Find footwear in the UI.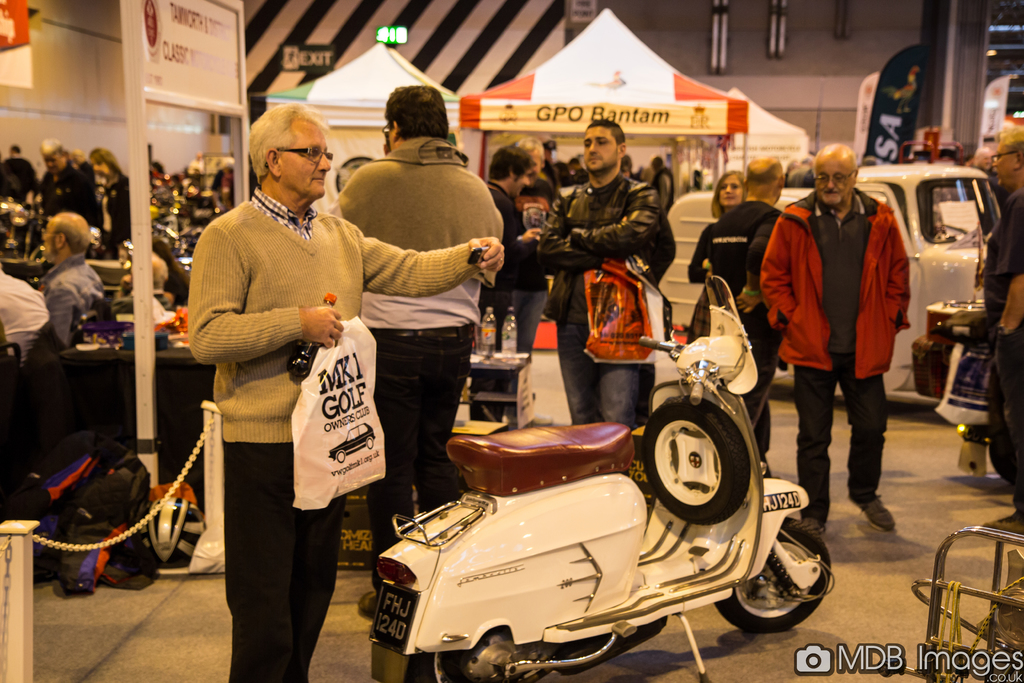
UI element at [left=358, top=591, right=378, bottom=623].
